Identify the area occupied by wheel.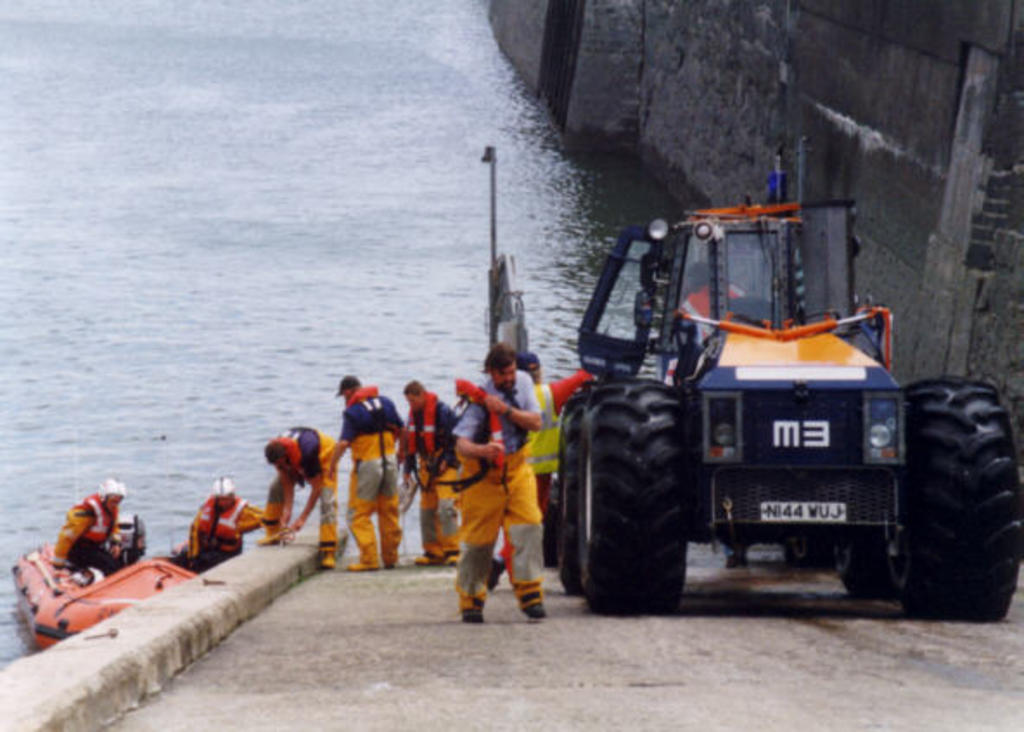
Area: <box>581,367,713,609</box>.
